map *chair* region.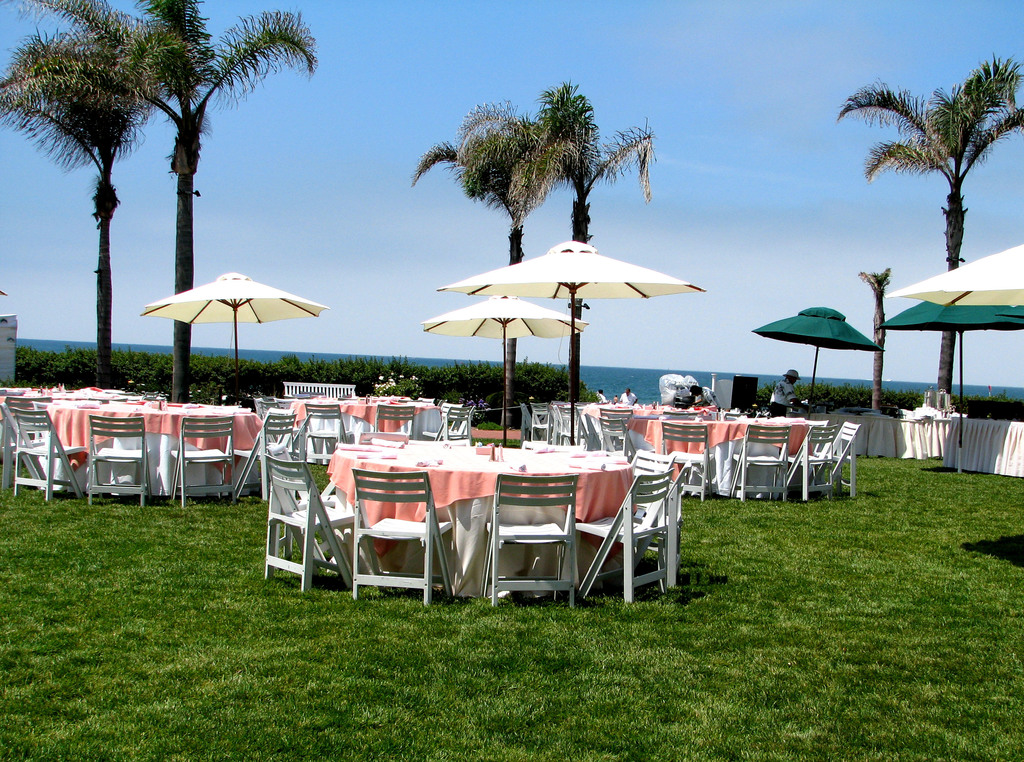
Mapped to {"left": 823, "top": 423, "right": 862, "bottom": 501}.
